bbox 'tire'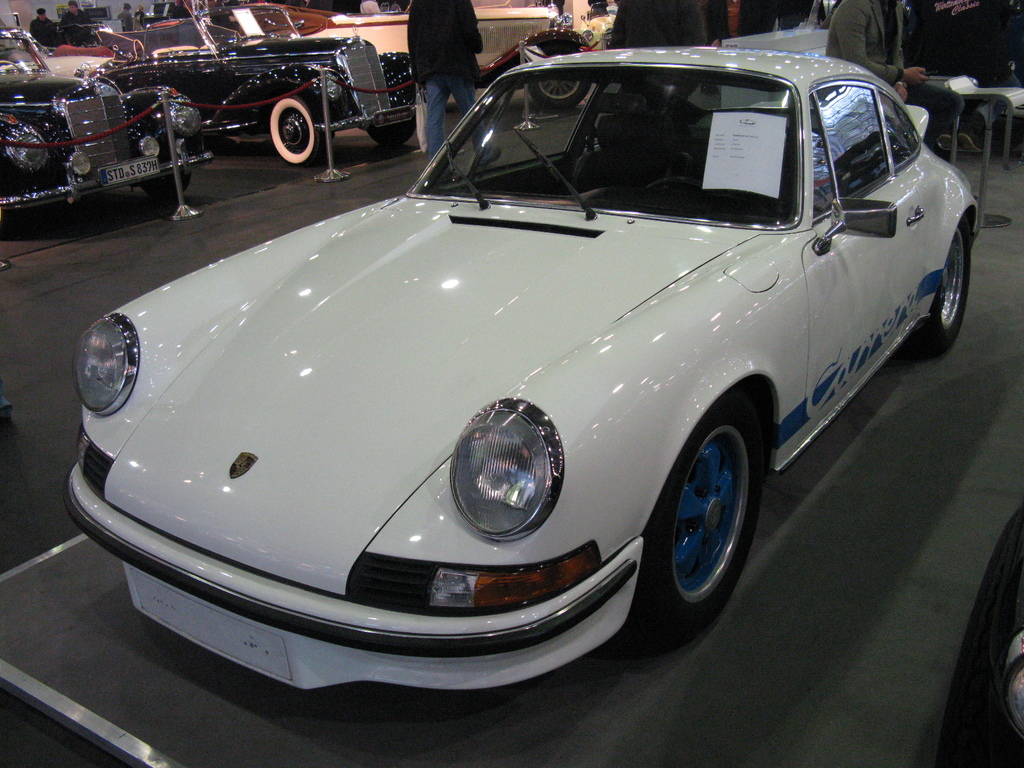
crop(901, 221, 971, 355)
